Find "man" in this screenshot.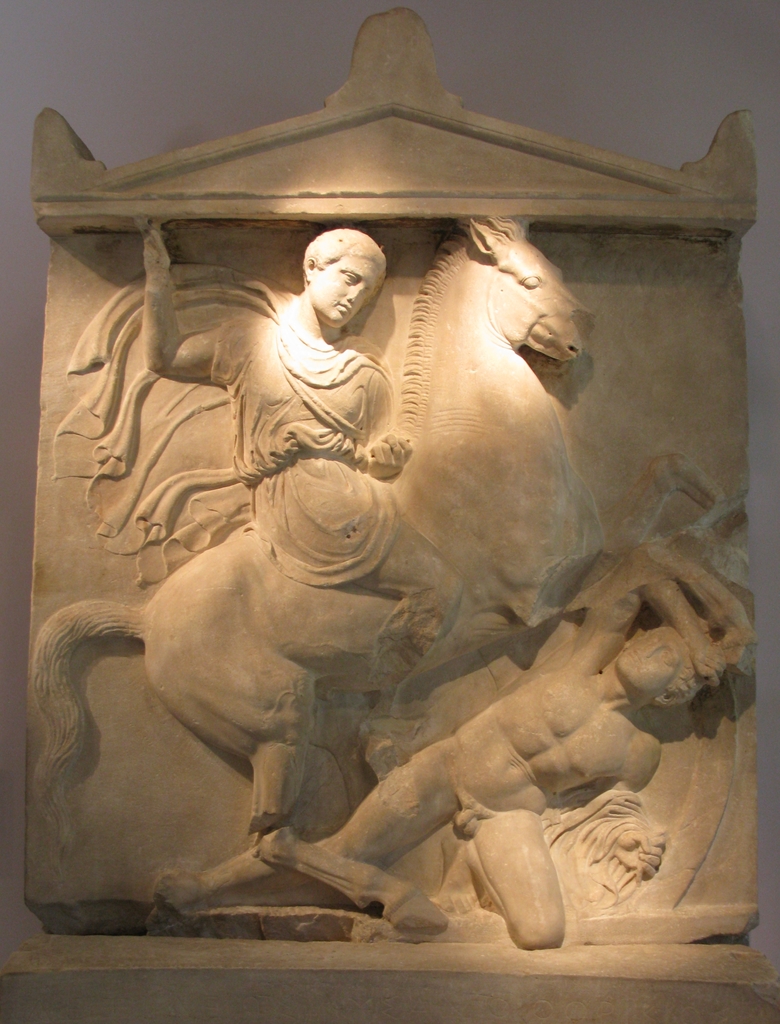
The bounding box for "man" is x1=136 y1=214 x2=459 y2=781.
